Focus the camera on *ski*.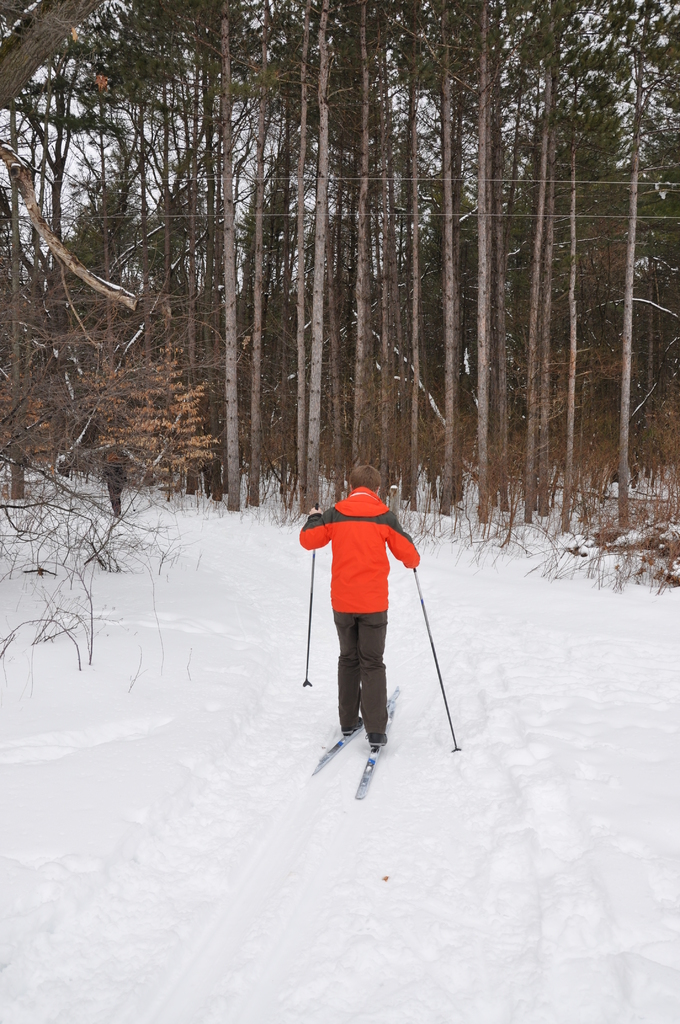
Focus region: (left=359, top=680, right=406, bottom=805).
